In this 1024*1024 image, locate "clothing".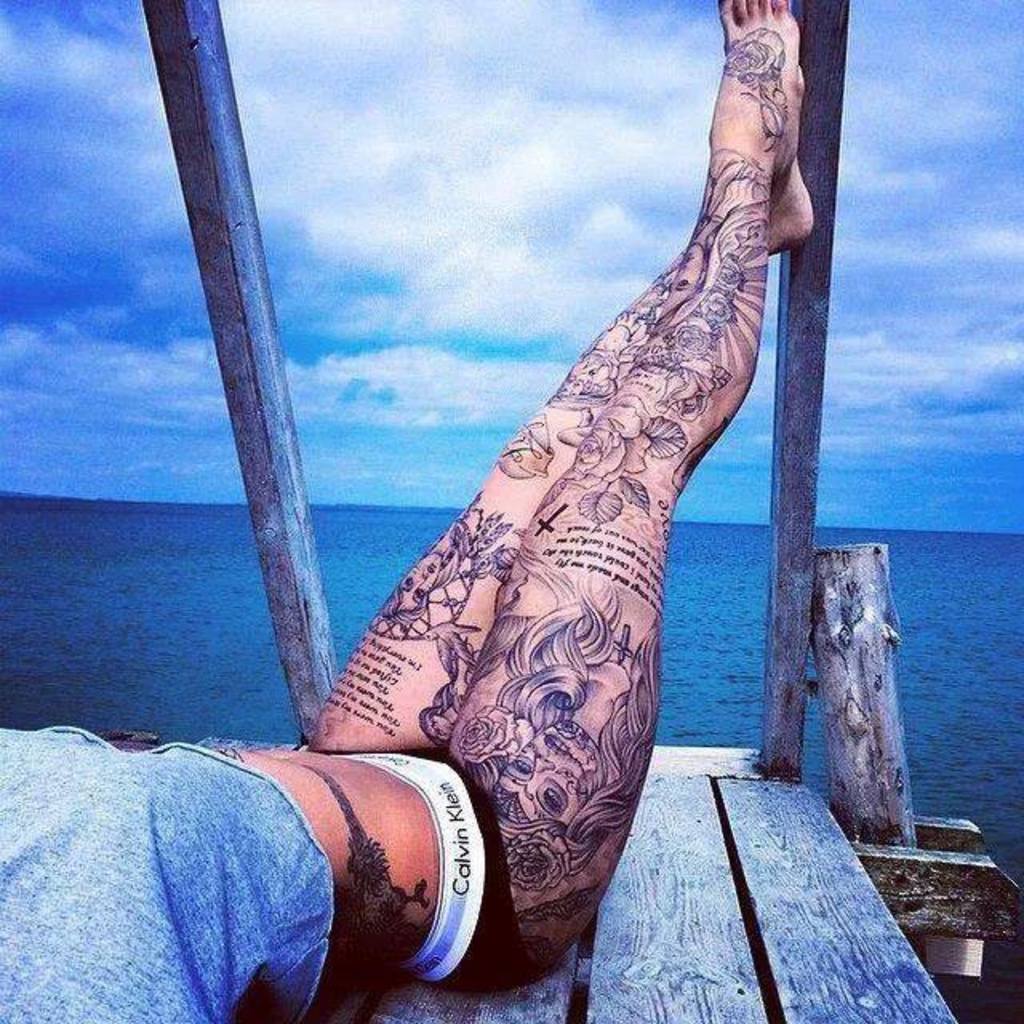
Bounding box: [left=302, top=744, right=525, bottom=989].
